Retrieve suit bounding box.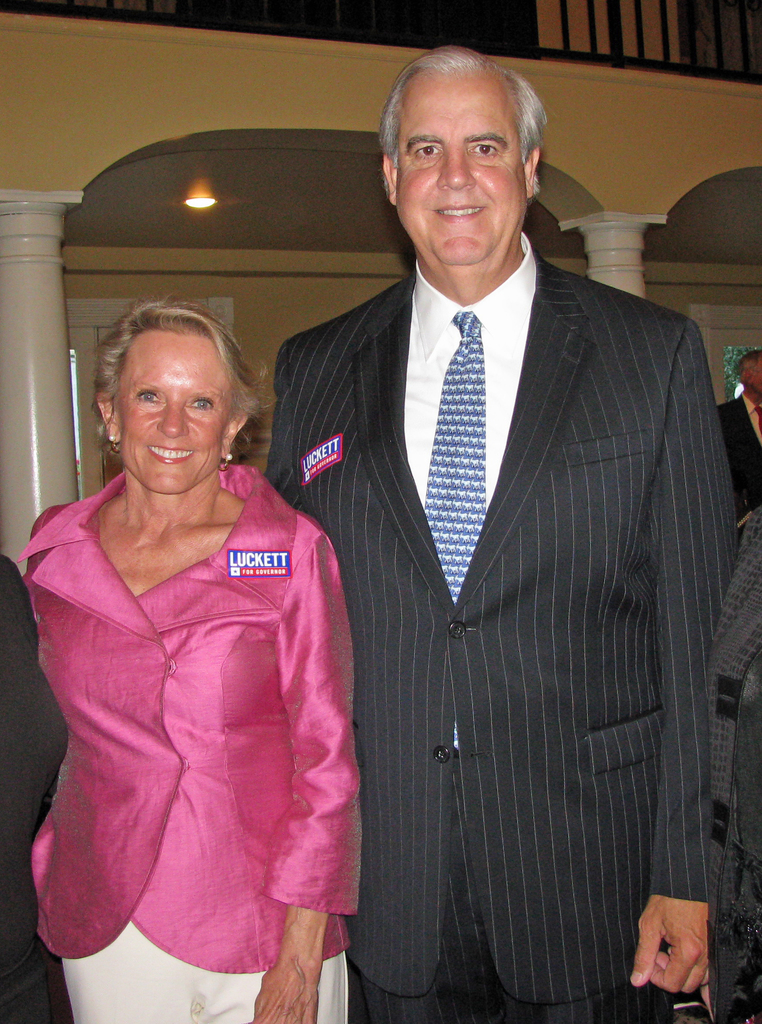
Bounding box: pyautogui.locateOnScreen(725, 382, 758, 523).
